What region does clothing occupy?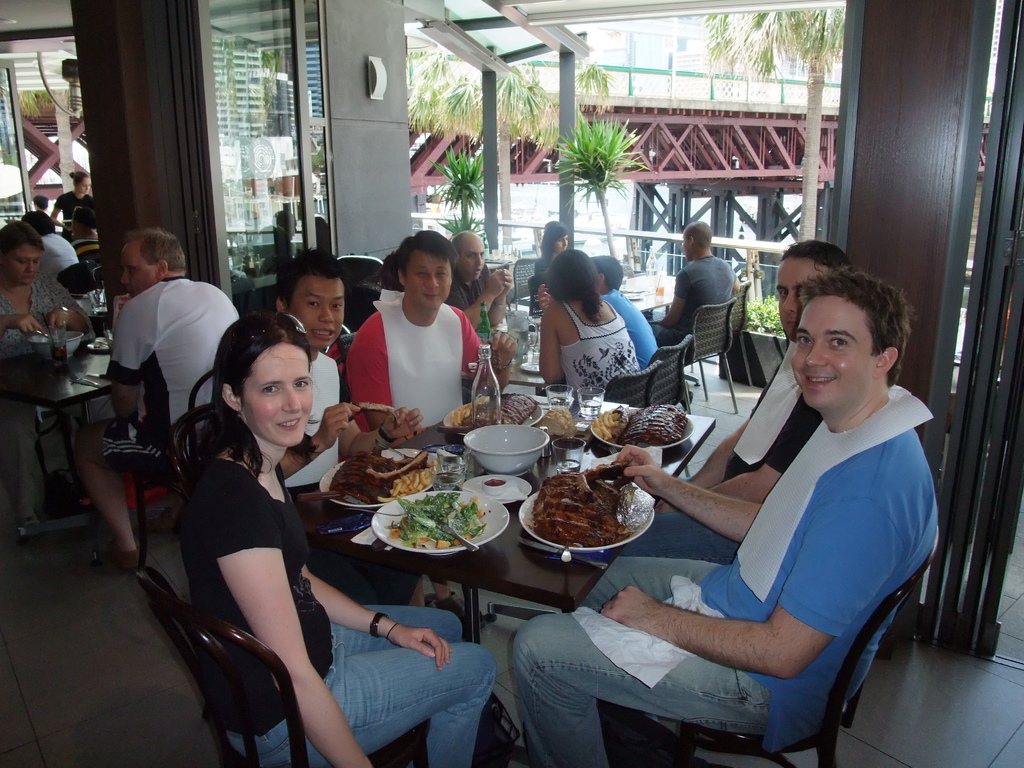
<box>96,274,239,480</box>.
